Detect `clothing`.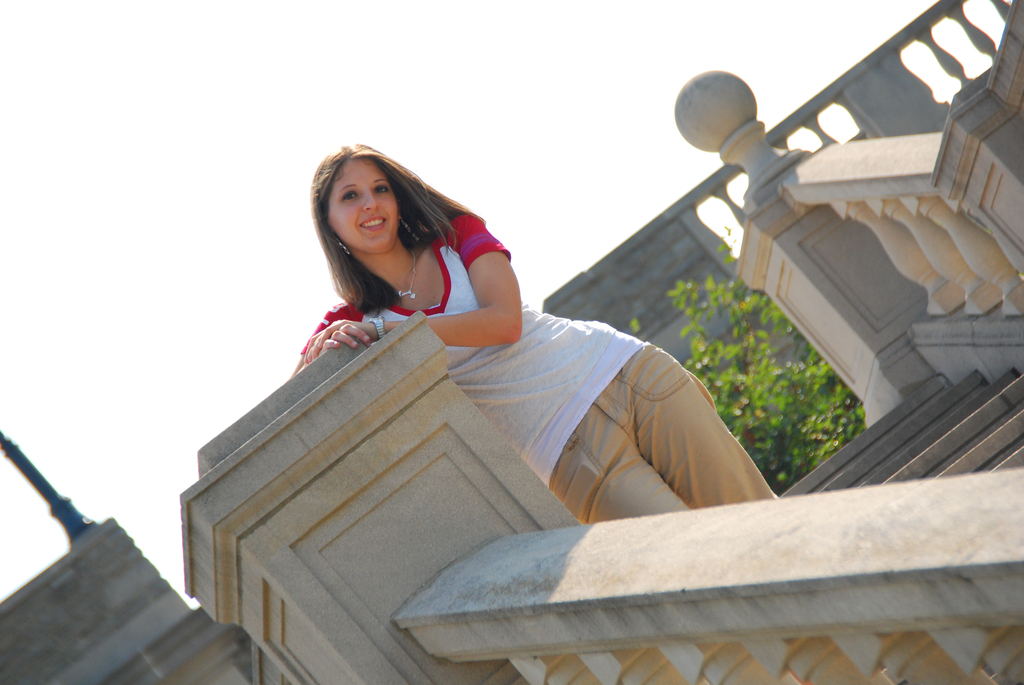
Detected at <box>299,212,650,488</box>.
